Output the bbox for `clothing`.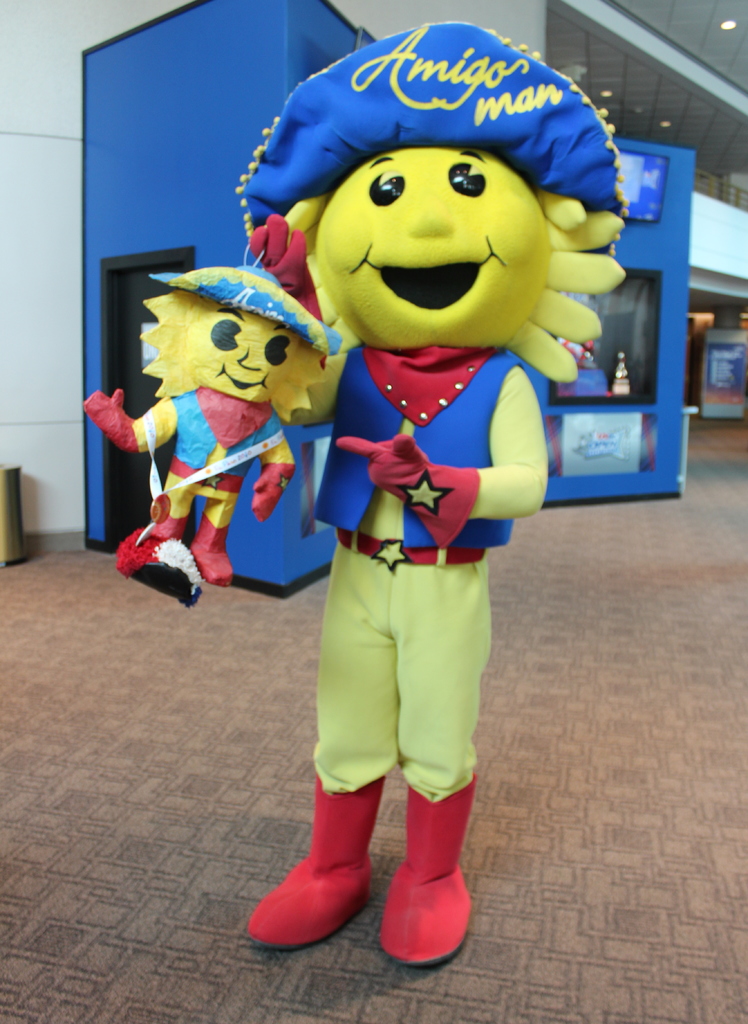
<box>168,380,284,500</box>.
